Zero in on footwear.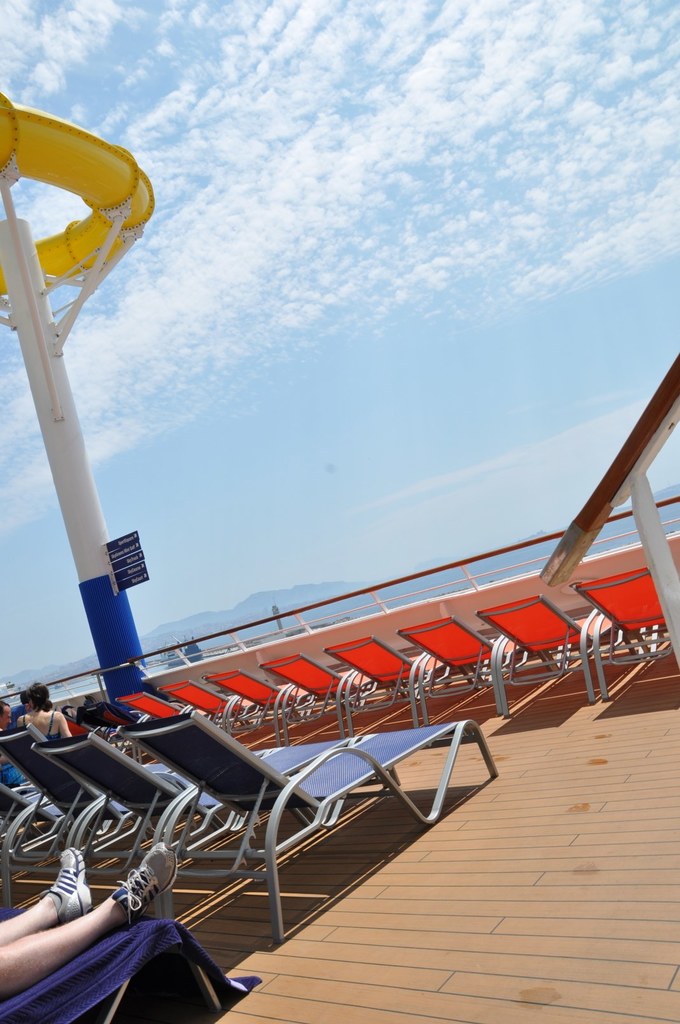
Zeroed in: {"x1": 109, "y1": 842, "x2": 177, "y2": 927}.
